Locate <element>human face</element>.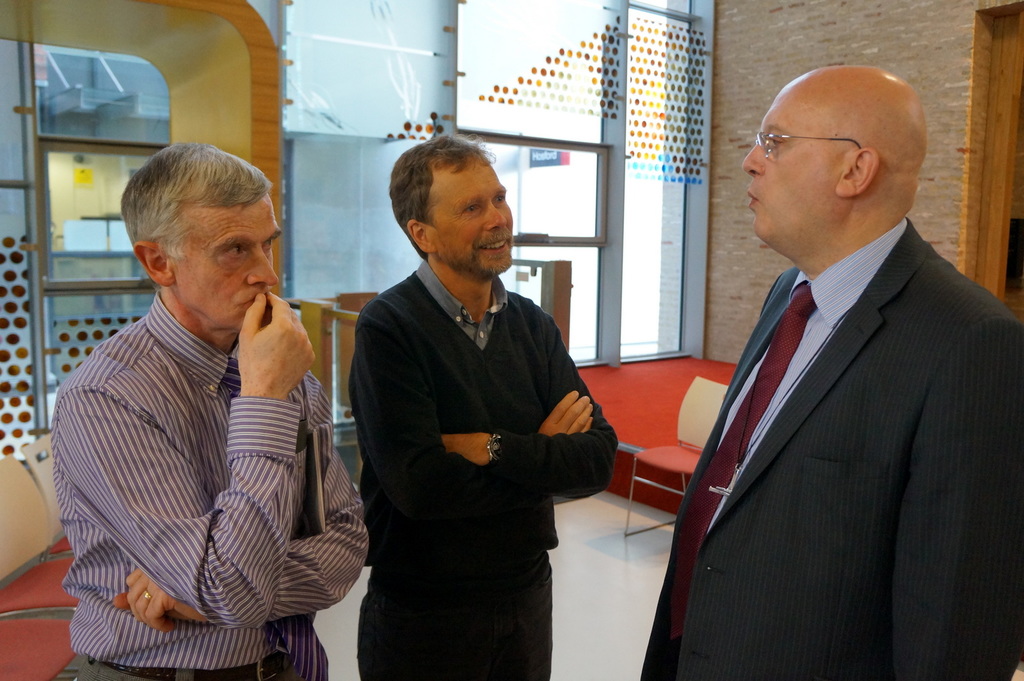
Bounding box: region(436, 166, 514, 275).
